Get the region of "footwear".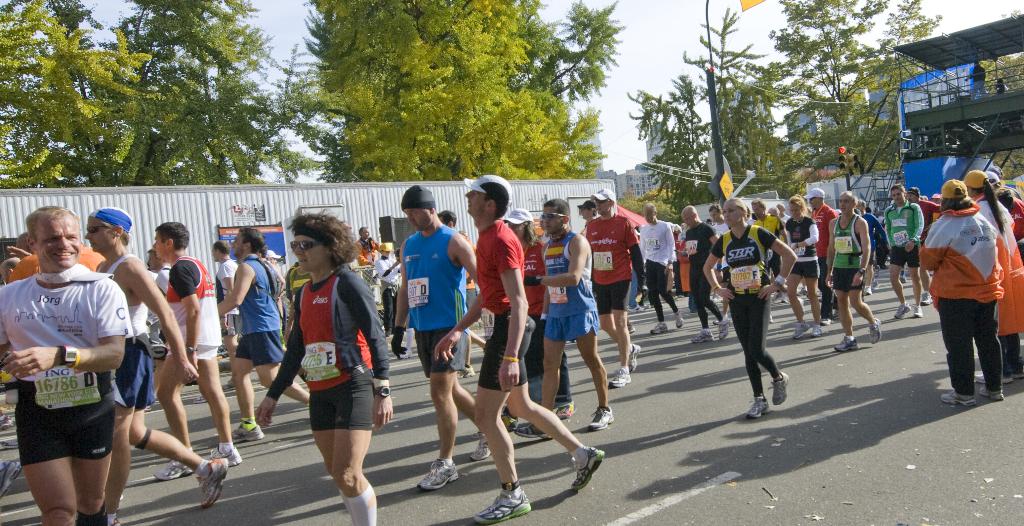
(x1=0, y1=436, x2=20, y2=450).
